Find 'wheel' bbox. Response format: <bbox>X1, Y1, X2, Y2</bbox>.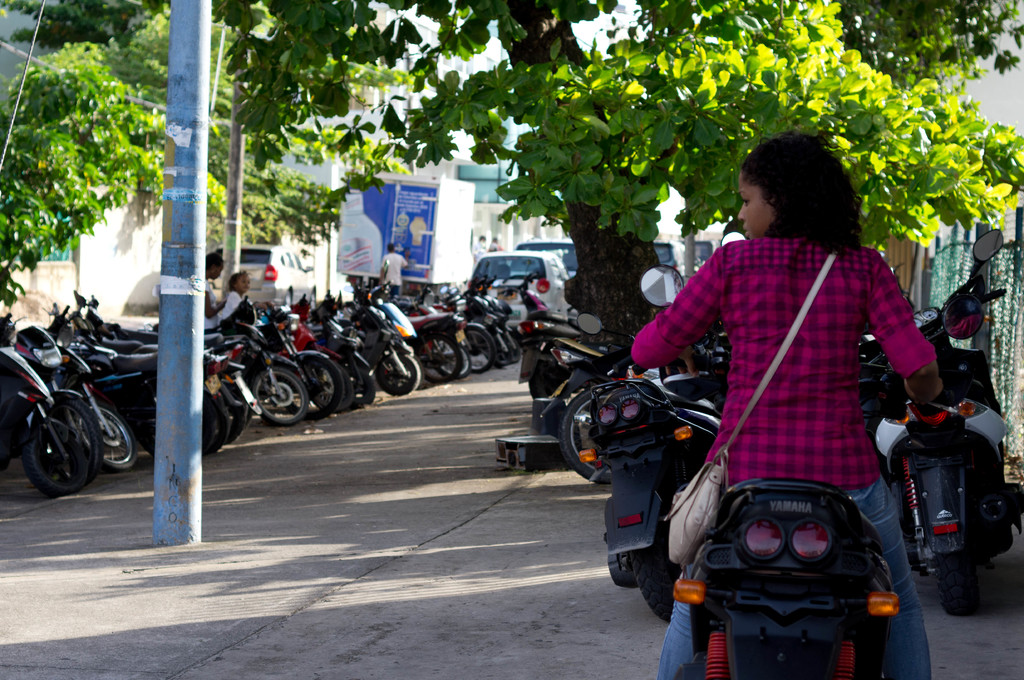
<bbox>928, 522, 982, 621</bbox>.
